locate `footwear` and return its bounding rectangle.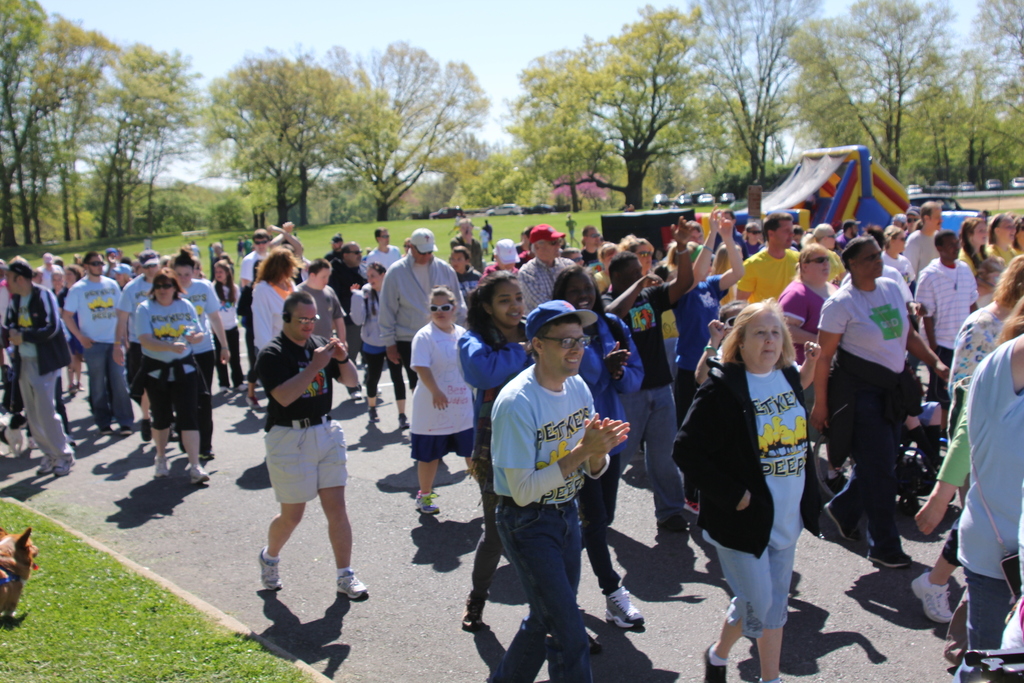
select_region(825, 502, 860, 545).
